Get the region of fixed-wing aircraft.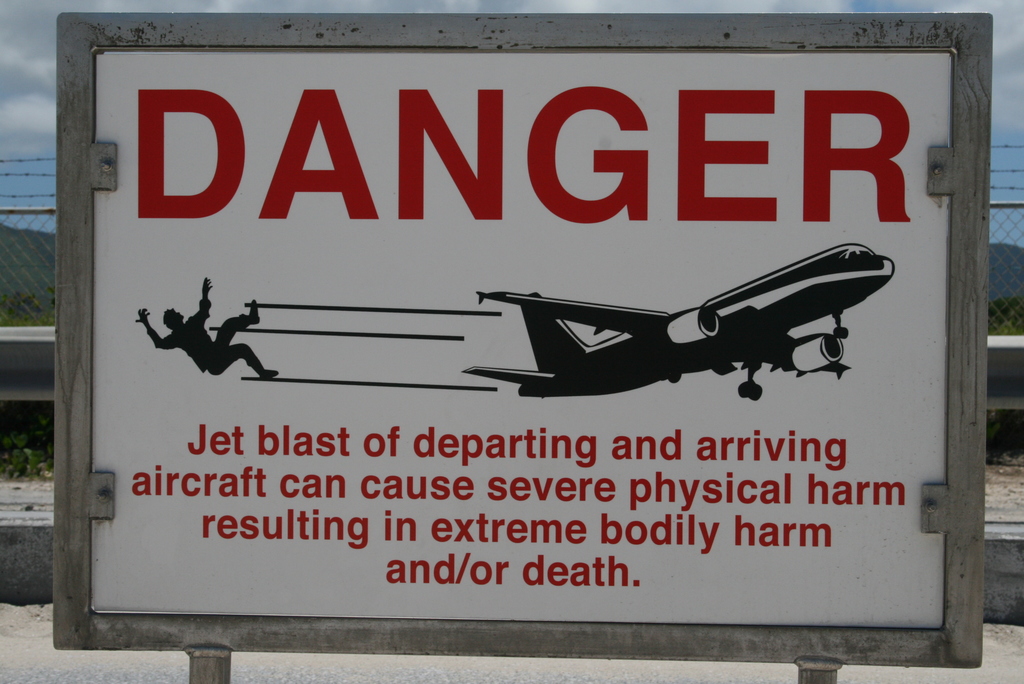
[456, 243, 897, 403].
